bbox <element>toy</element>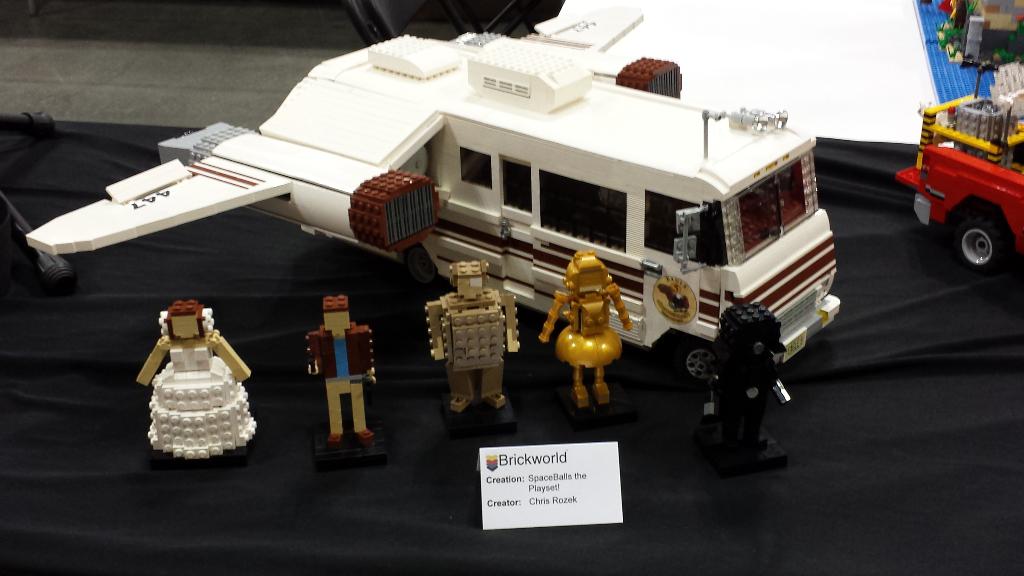
box=[135, 301, 253, 458]
